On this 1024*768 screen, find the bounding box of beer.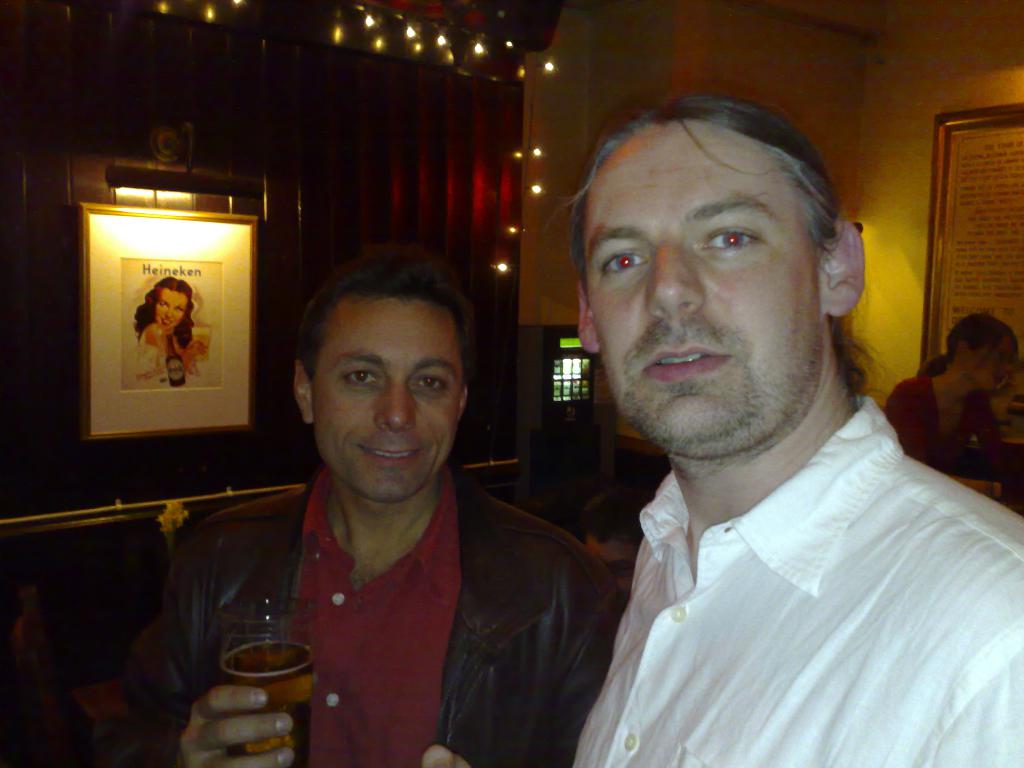
Bounding box: {"x1": 222, "y1": 637, "x2": 318, "y2": 743}.
